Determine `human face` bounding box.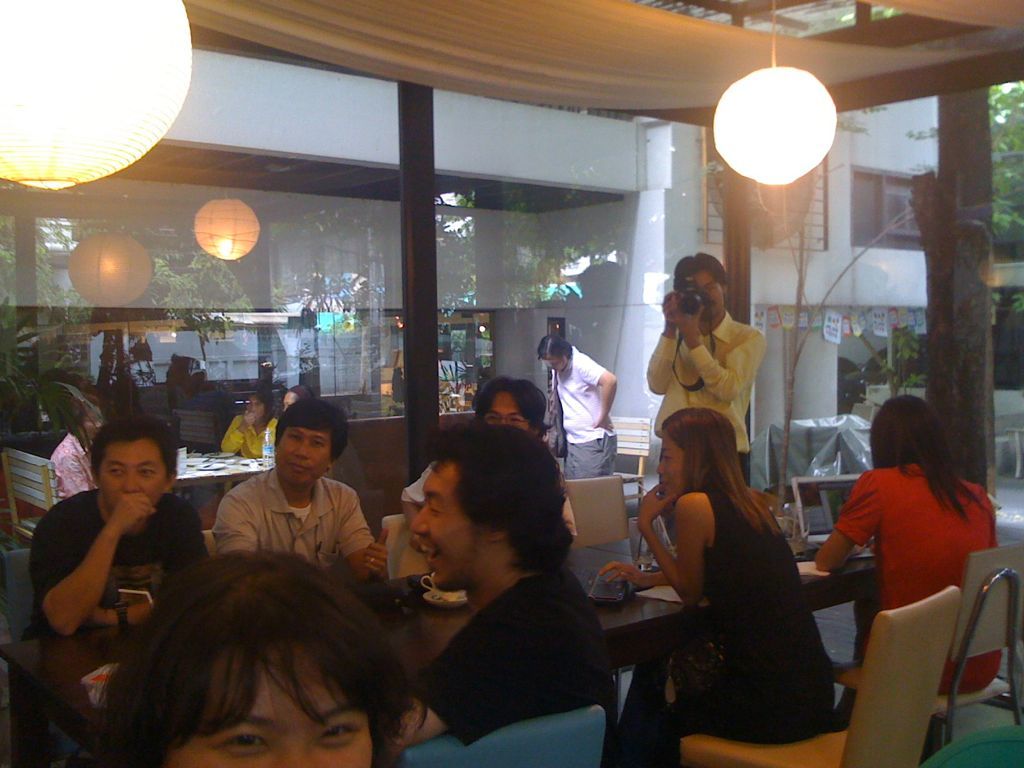
Determined: [left=537, top=352, right=571, bottom=371].
